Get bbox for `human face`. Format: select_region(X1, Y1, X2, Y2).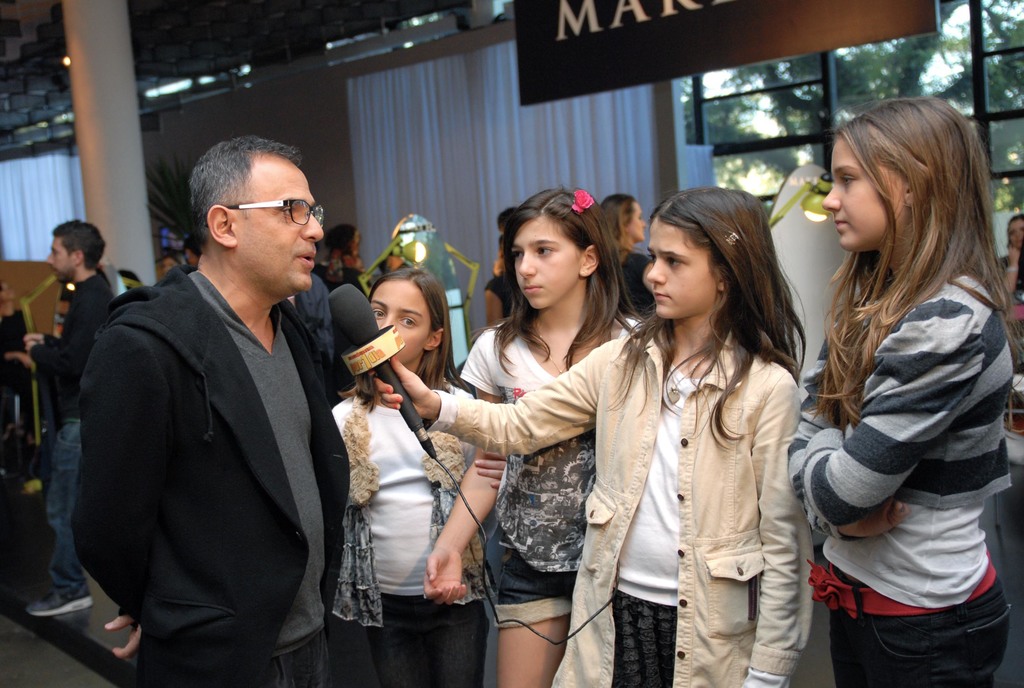
select_region(1012, 219, 1023, 245).
